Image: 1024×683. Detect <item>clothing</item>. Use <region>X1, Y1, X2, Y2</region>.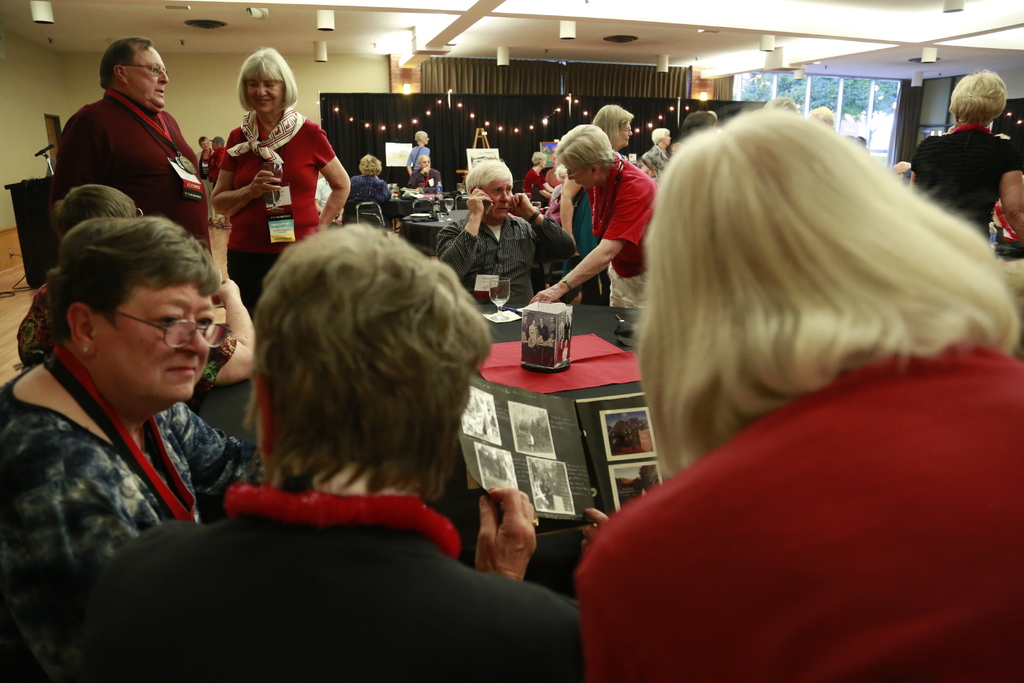
<region>430, 210, 574, 308</region>.
